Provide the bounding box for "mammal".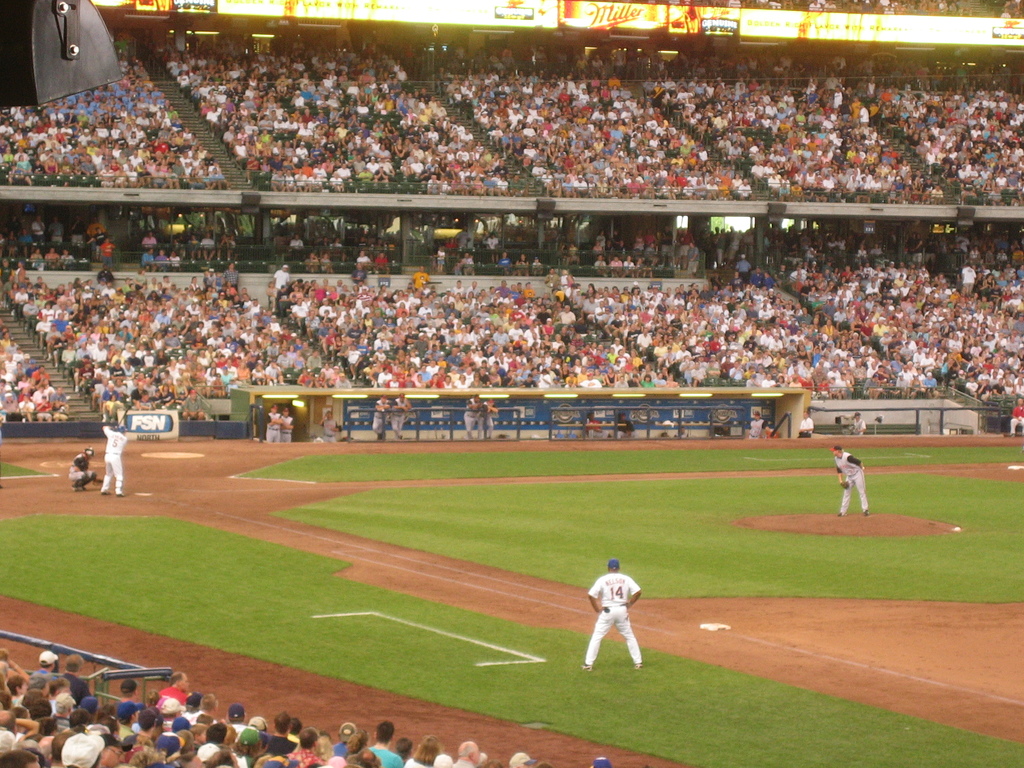
bbox(67, 448, 93, 492).
